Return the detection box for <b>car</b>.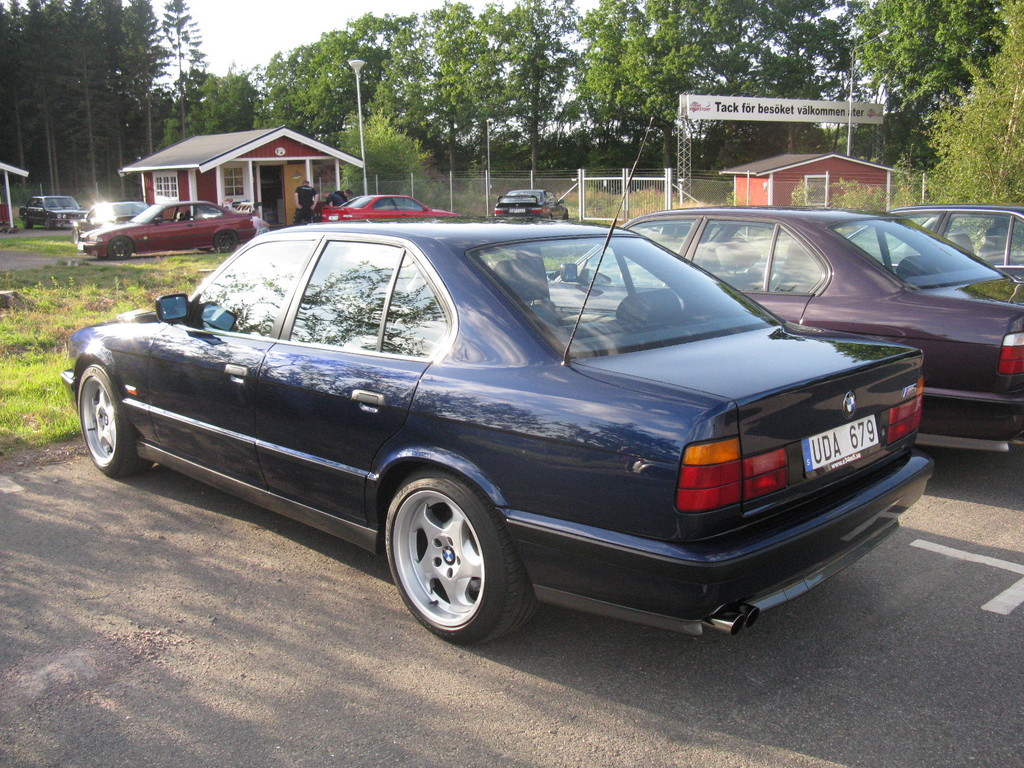
838, 199, 1023, 302.
